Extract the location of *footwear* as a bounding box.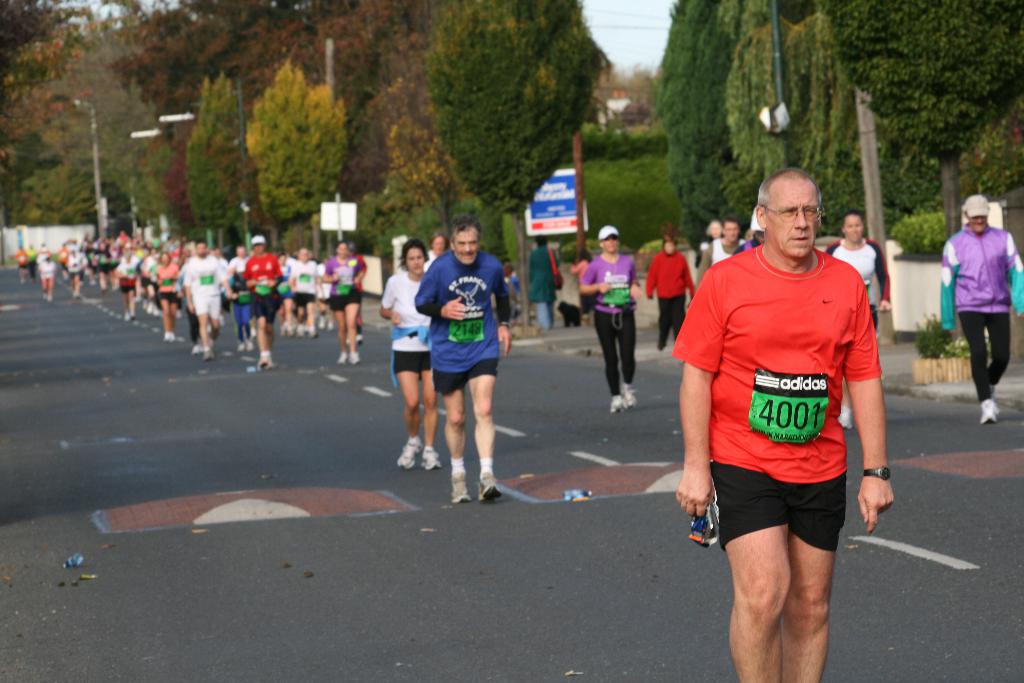
bbox=(164, 336, 169, 340).
